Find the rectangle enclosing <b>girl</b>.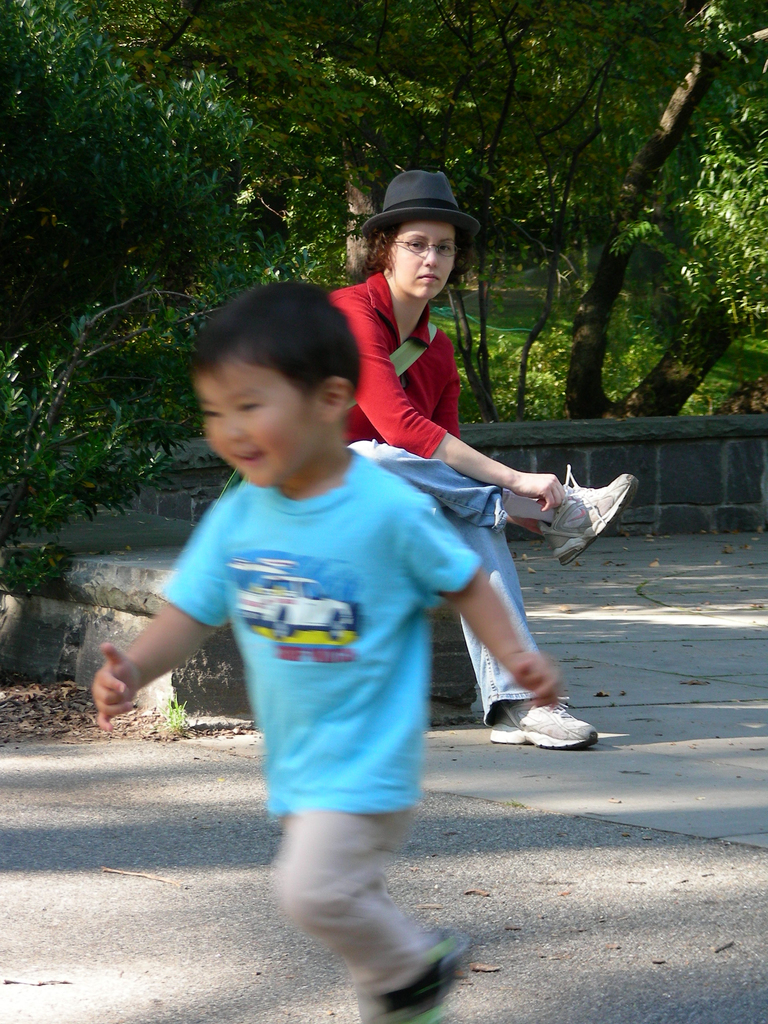
(x1=324, y1=168, x2=641, y2=748).
